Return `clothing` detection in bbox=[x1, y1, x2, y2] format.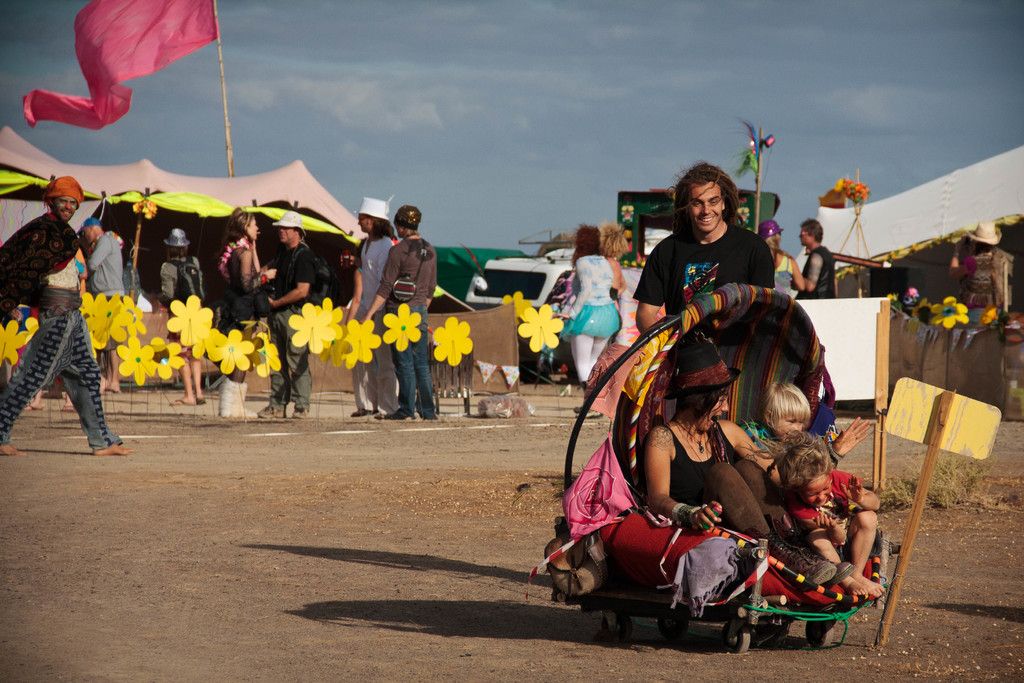
bbox=[221, 239, 266, 356].
